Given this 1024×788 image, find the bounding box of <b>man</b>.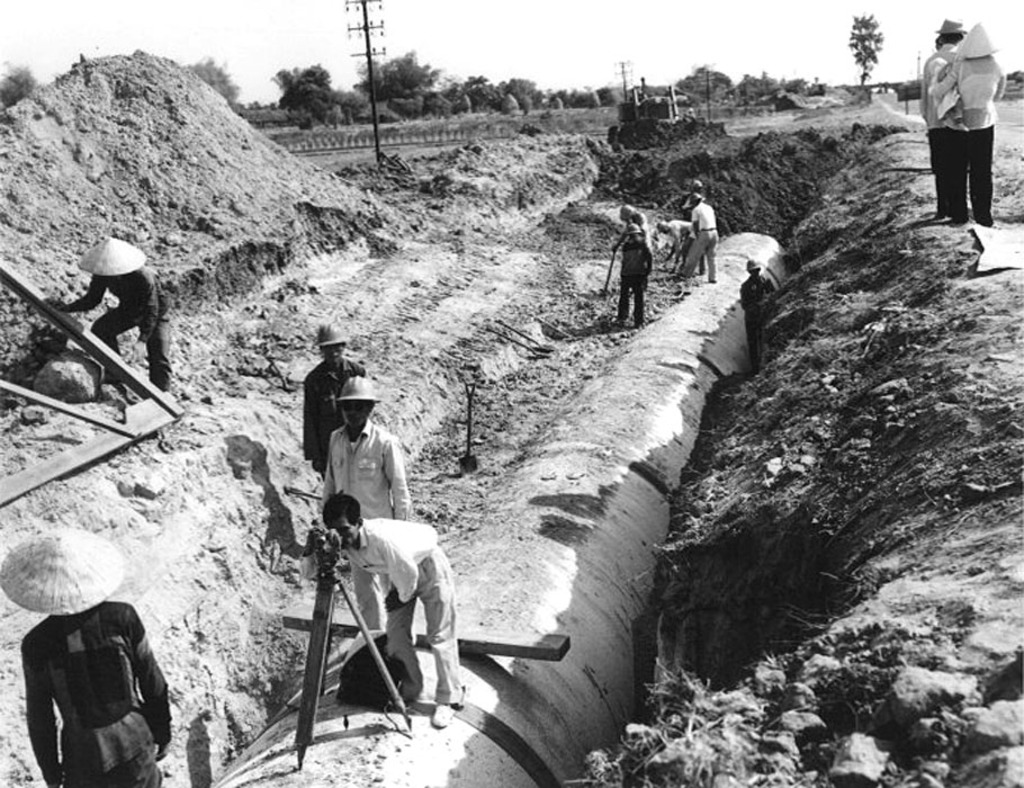
[left=677, top=194, right=722, bottom=285].
